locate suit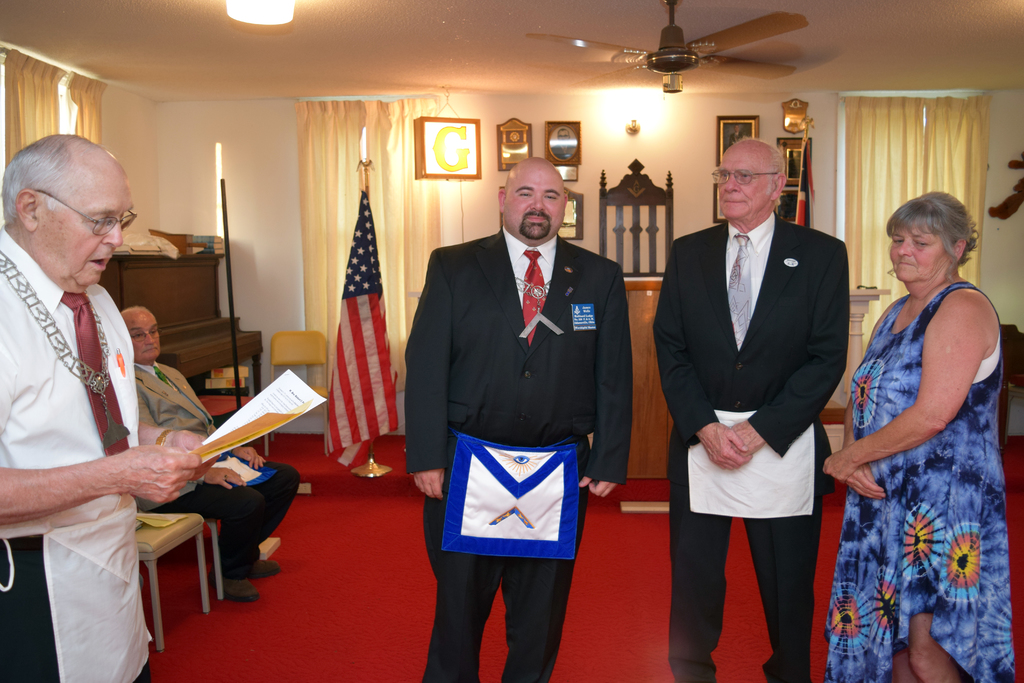
130/364/305/583
